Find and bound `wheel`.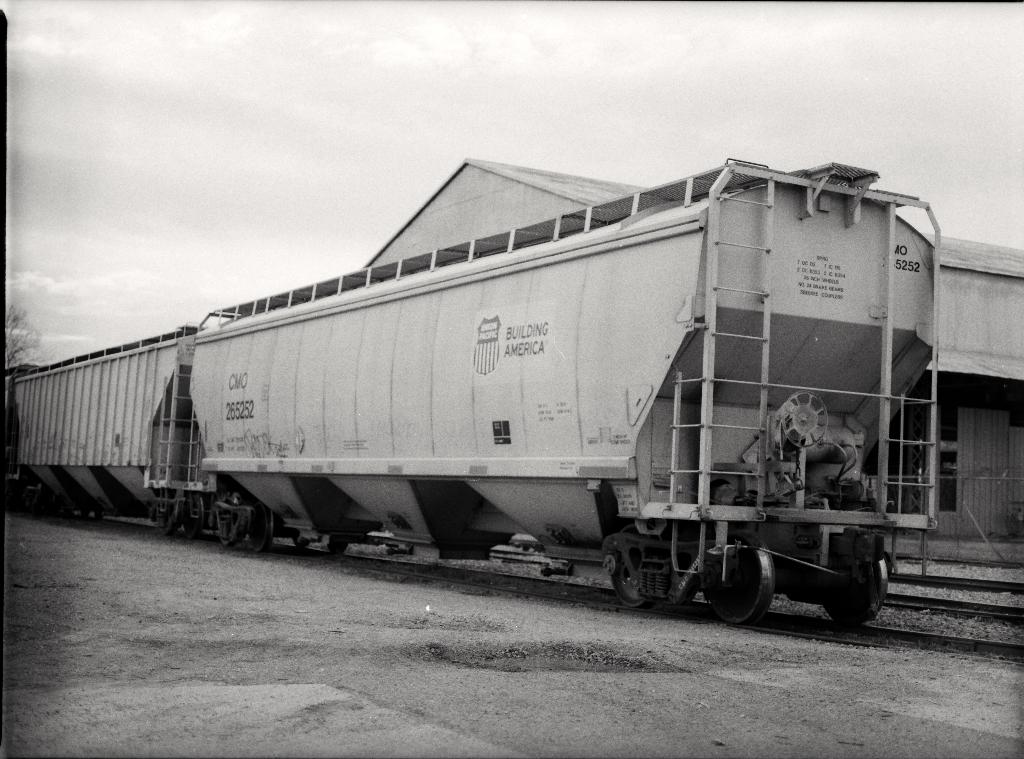
Bound: [328, 536, 351, 554].
